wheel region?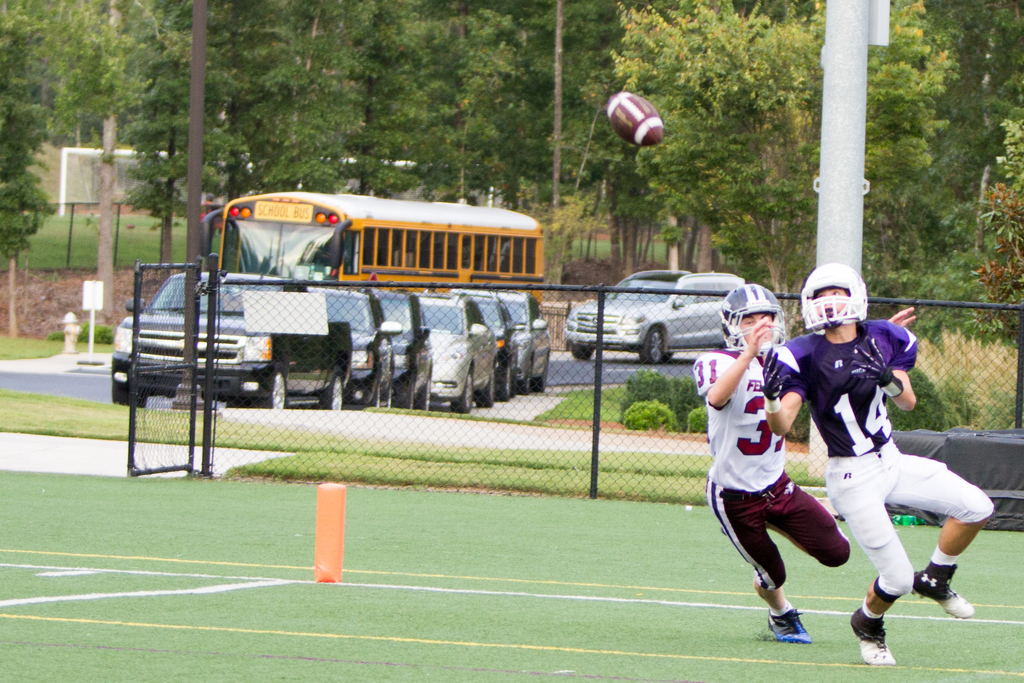
{"x1": 255, "y1": 364, "x2": 283, "y2": 411}
